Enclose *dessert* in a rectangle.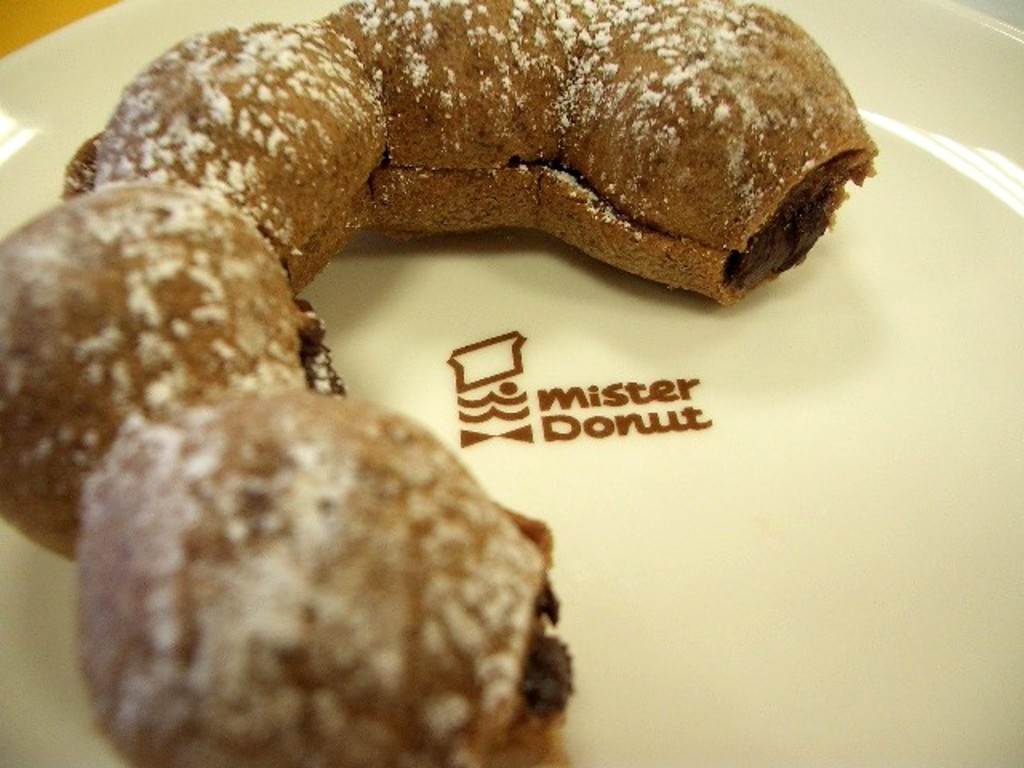
x1=0 y1=0 x2=878 y2=766.
